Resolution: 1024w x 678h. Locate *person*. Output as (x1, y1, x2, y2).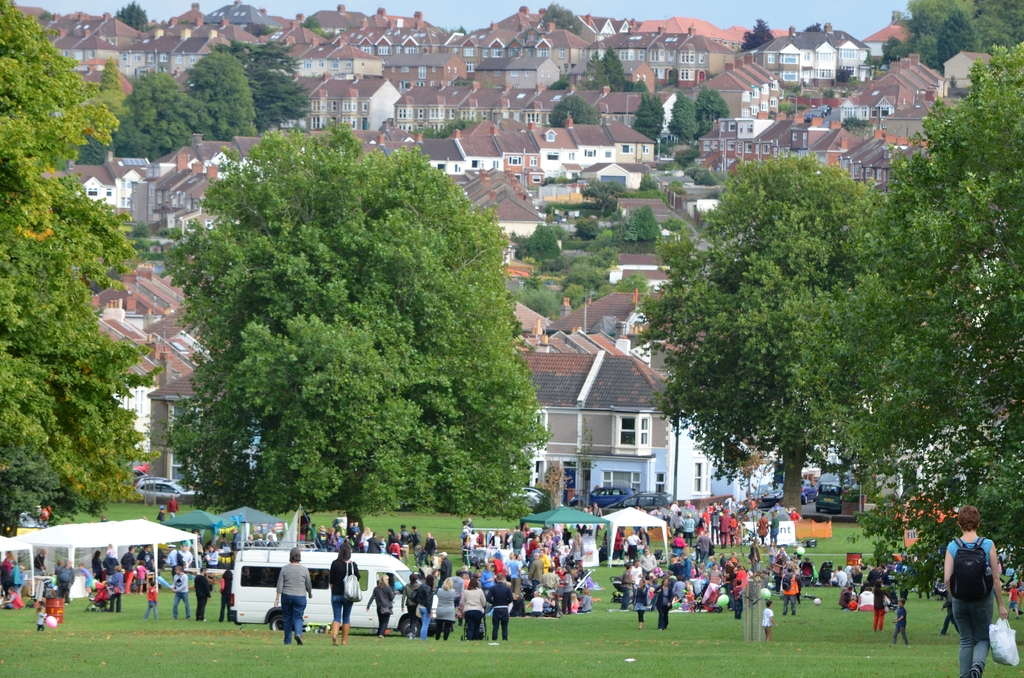
(346, 521, 364, 549).
